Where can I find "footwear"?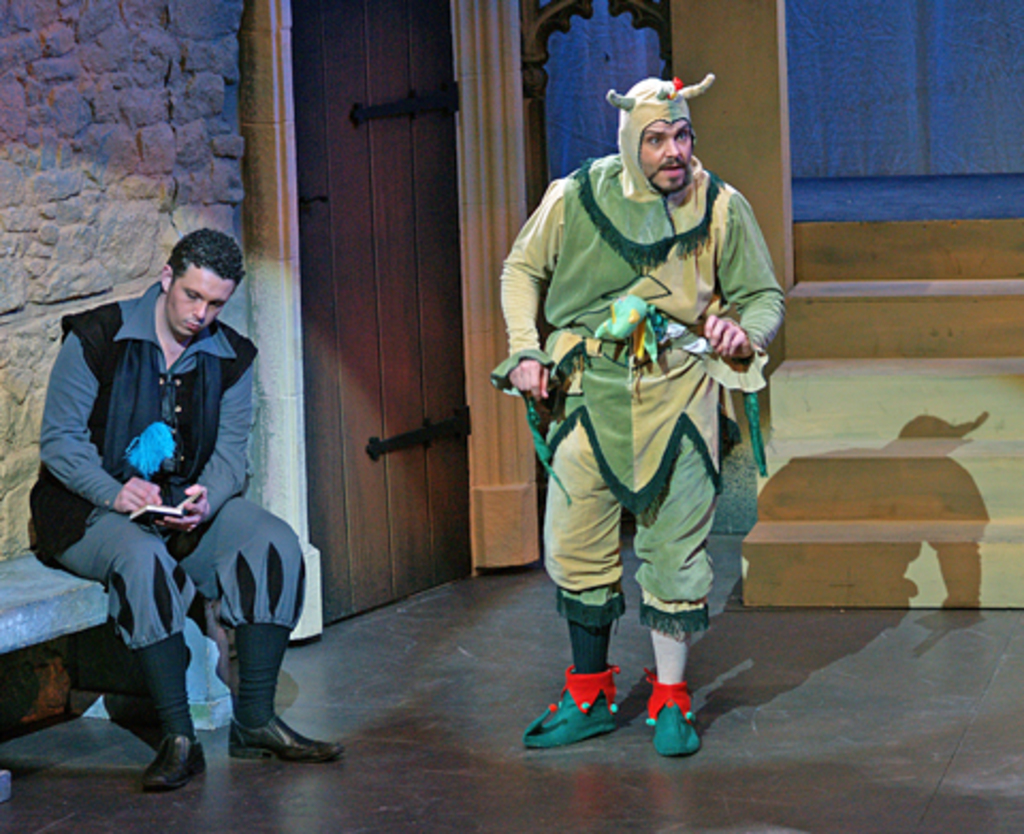
You can find it at 640/668/704/759.
